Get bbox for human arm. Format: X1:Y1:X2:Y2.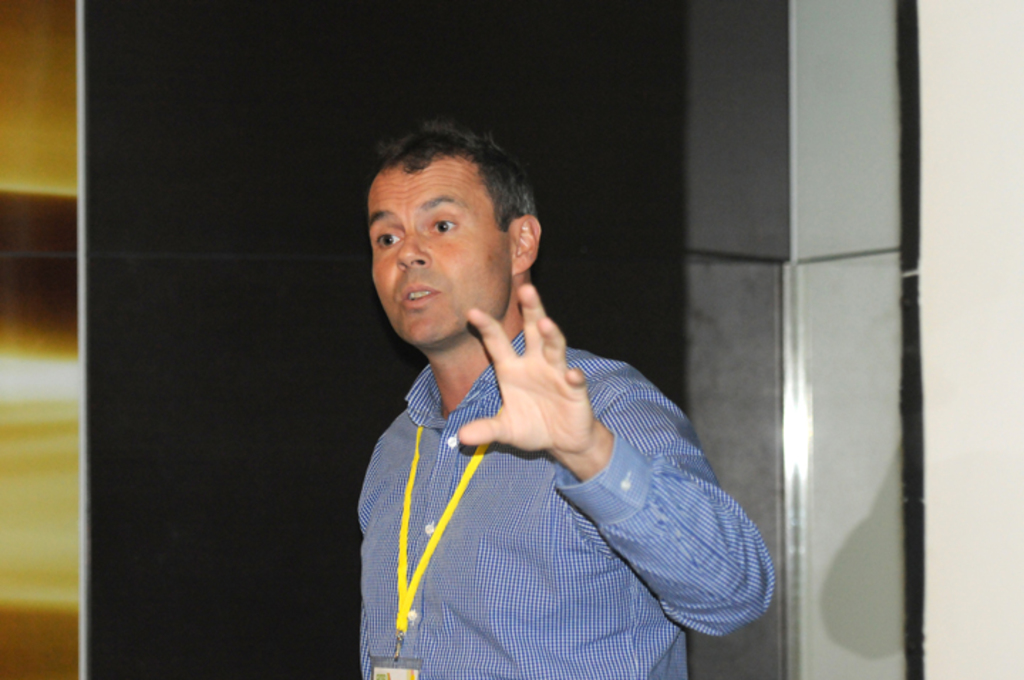
455:280:777:632.
